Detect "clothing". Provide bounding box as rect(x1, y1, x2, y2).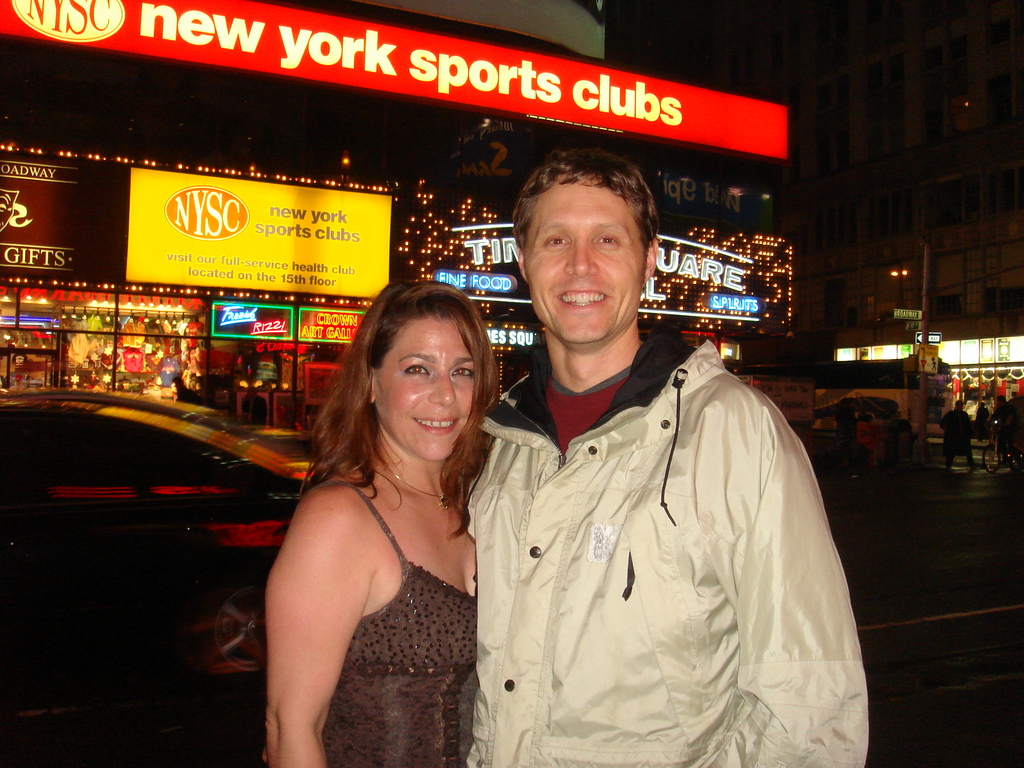
rect(319, 479, 479, 767).
